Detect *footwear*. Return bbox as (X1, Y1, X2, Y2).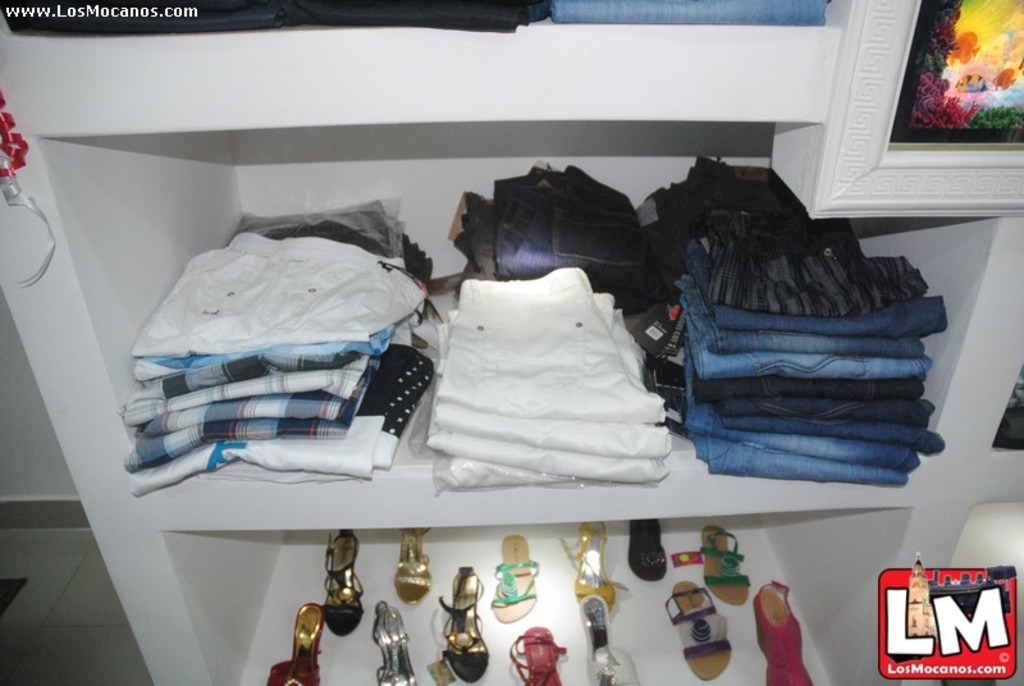
(374, 602, 415, 685).
